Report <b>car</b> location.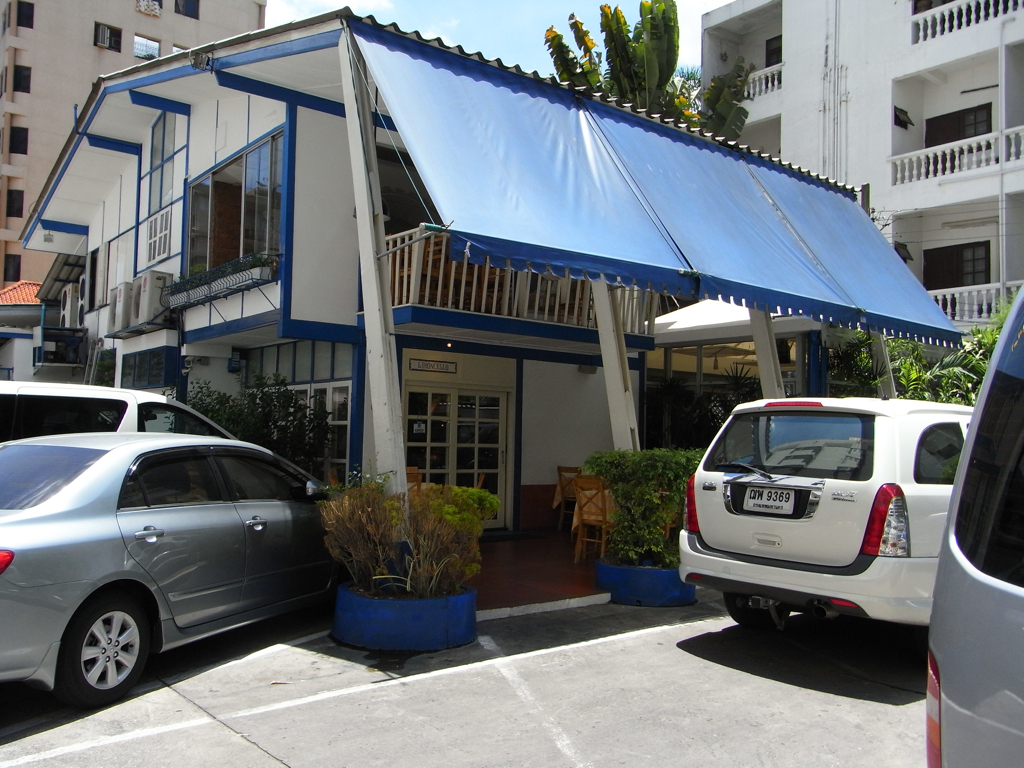
Report: [x1=927, y1=279, x2=1023, y2=767].
